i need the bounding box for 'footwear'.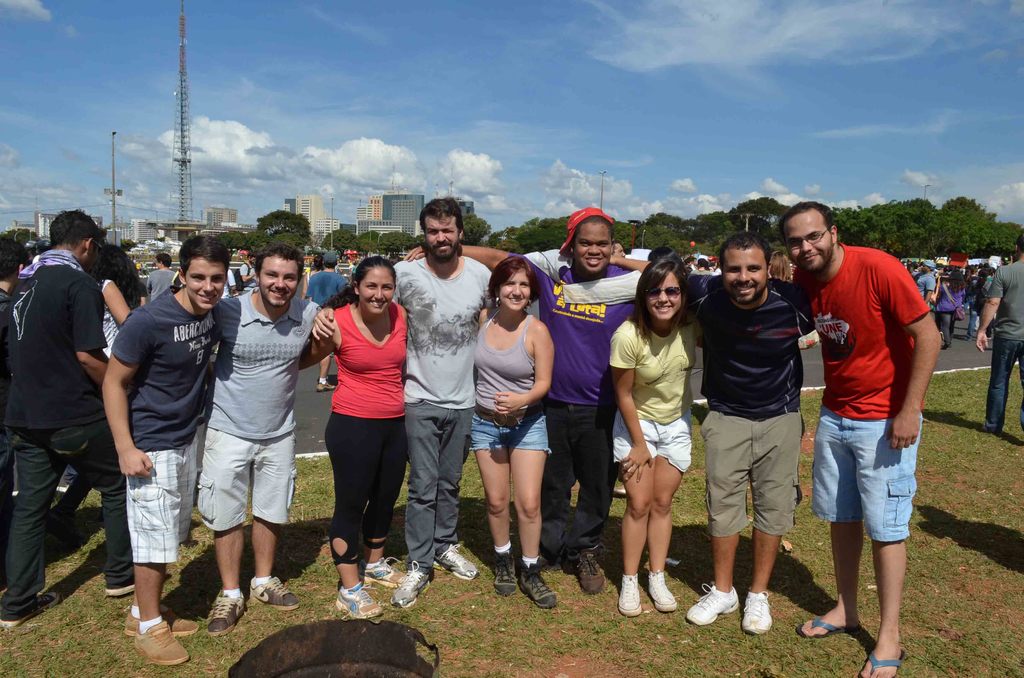
Here it is: select_region(105, 586, 136, 595).
